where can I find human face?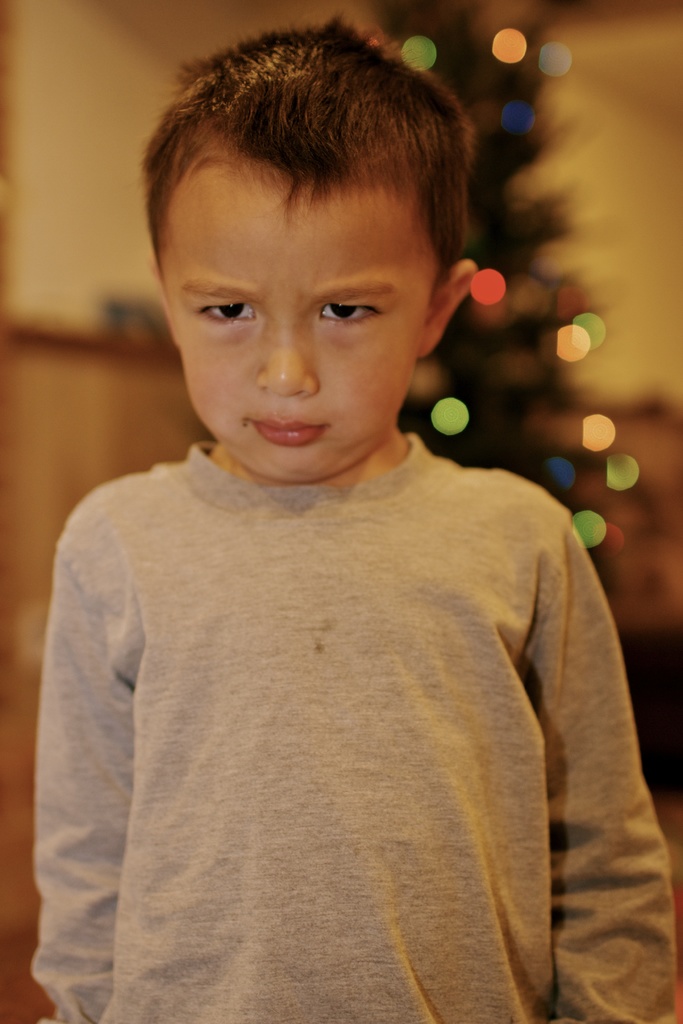
You can find it at [left=158, top=145, right=437, bottom=481].
